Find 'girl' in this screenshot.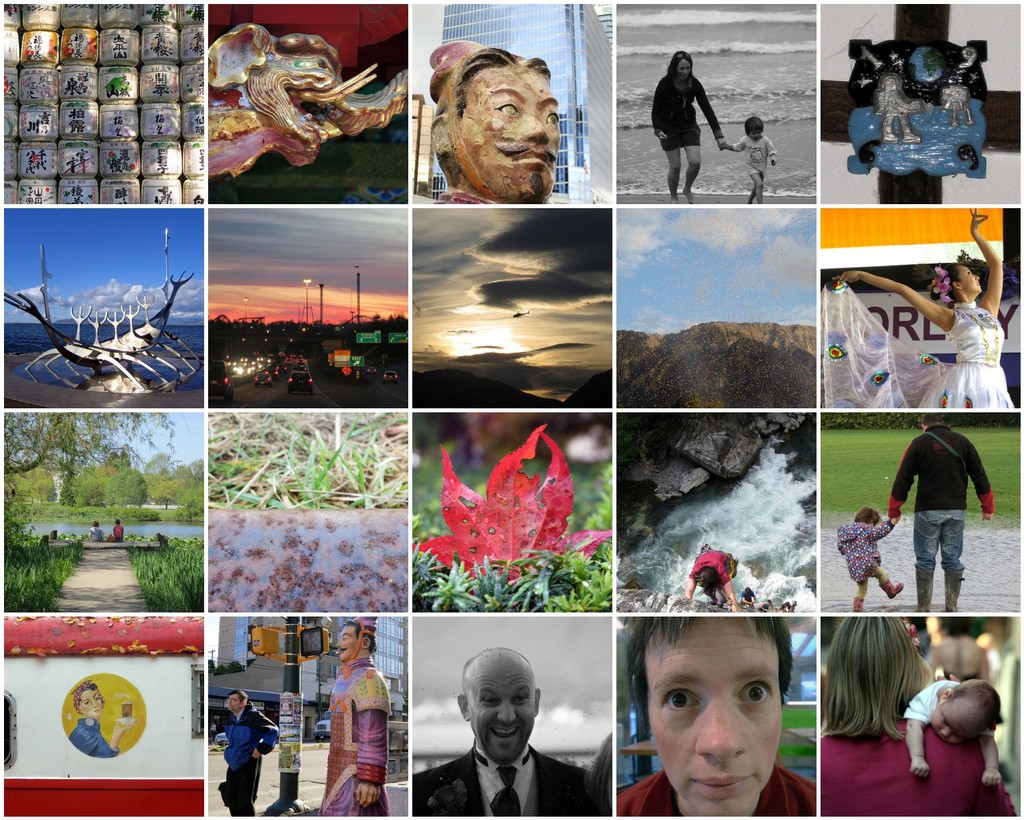
The bounding box for 'girl' is (897, 675, 1000, 788).
